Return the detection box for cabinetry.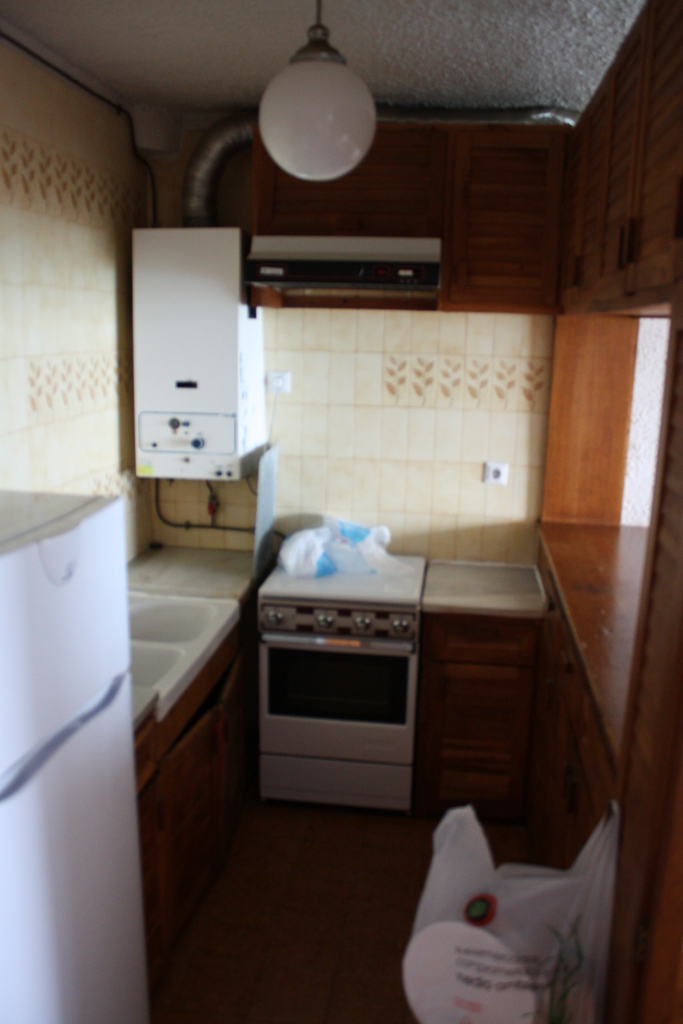
239,113,558,323.
